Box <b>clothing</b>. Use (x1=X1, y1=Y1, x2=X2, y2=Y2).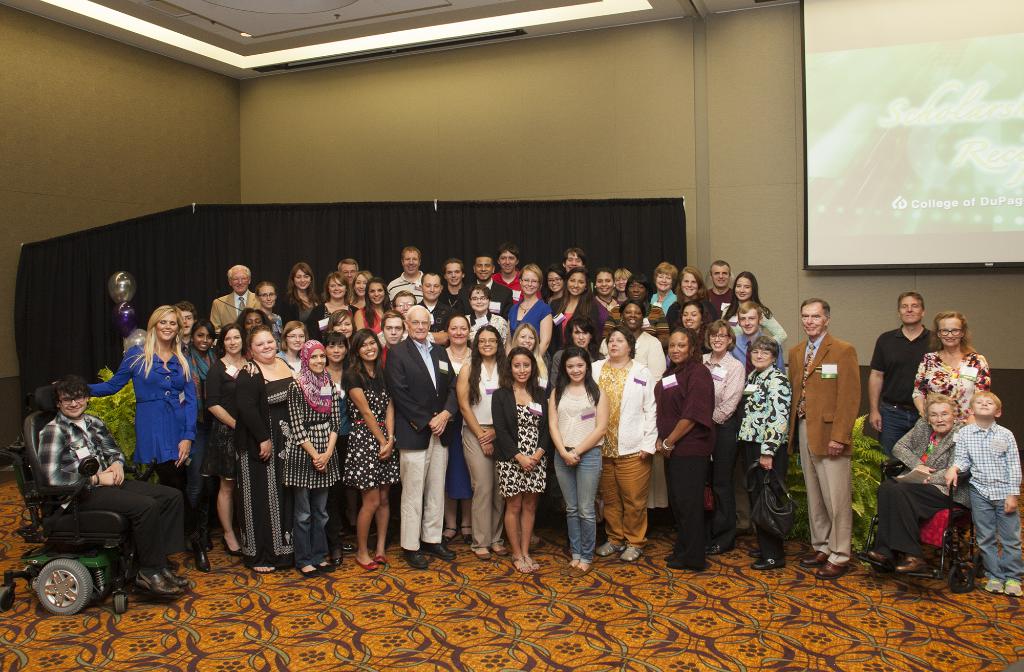
(x1=550, y1=376, x2=607, y2=559).
